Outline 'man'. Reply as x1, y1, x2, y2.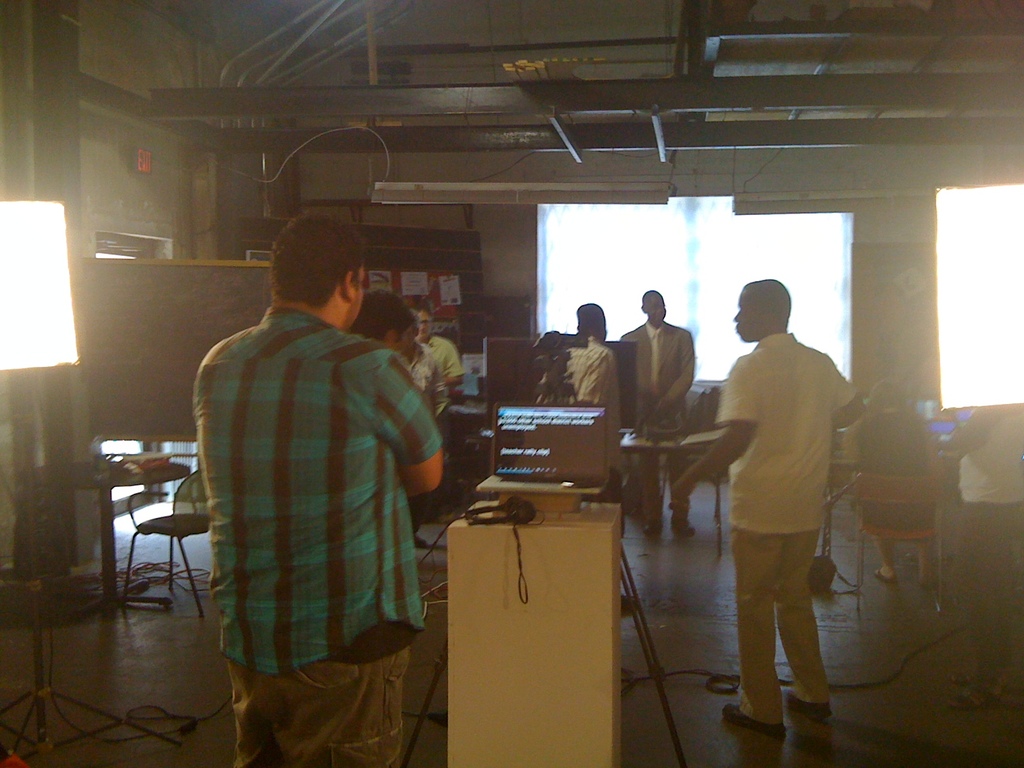
348, 286, 438, 355.
